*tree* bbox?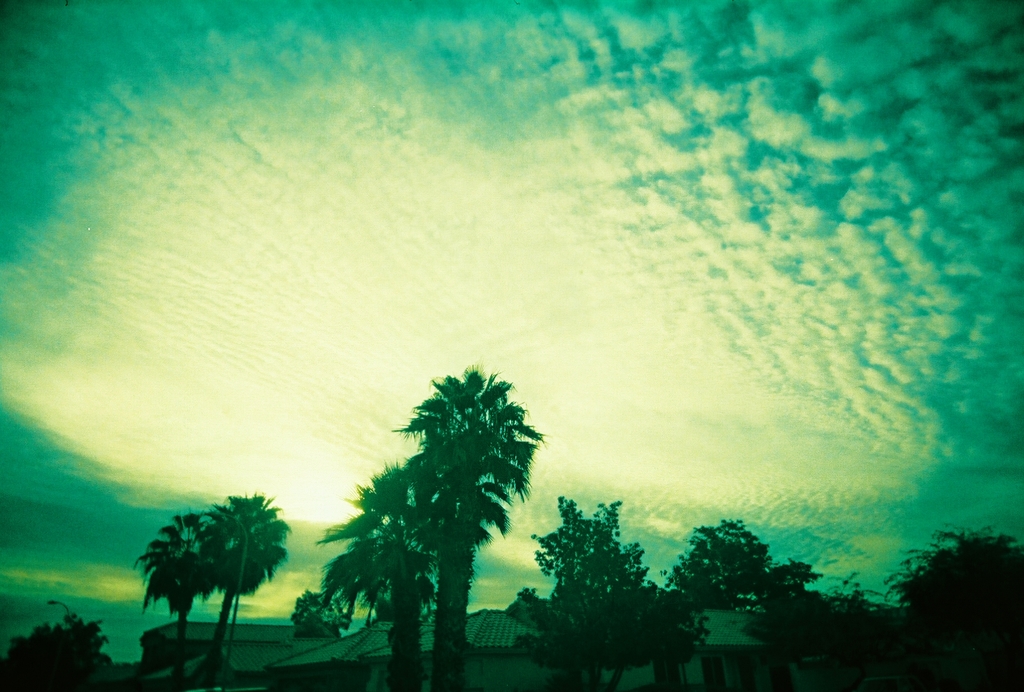
888:521:1023:691
